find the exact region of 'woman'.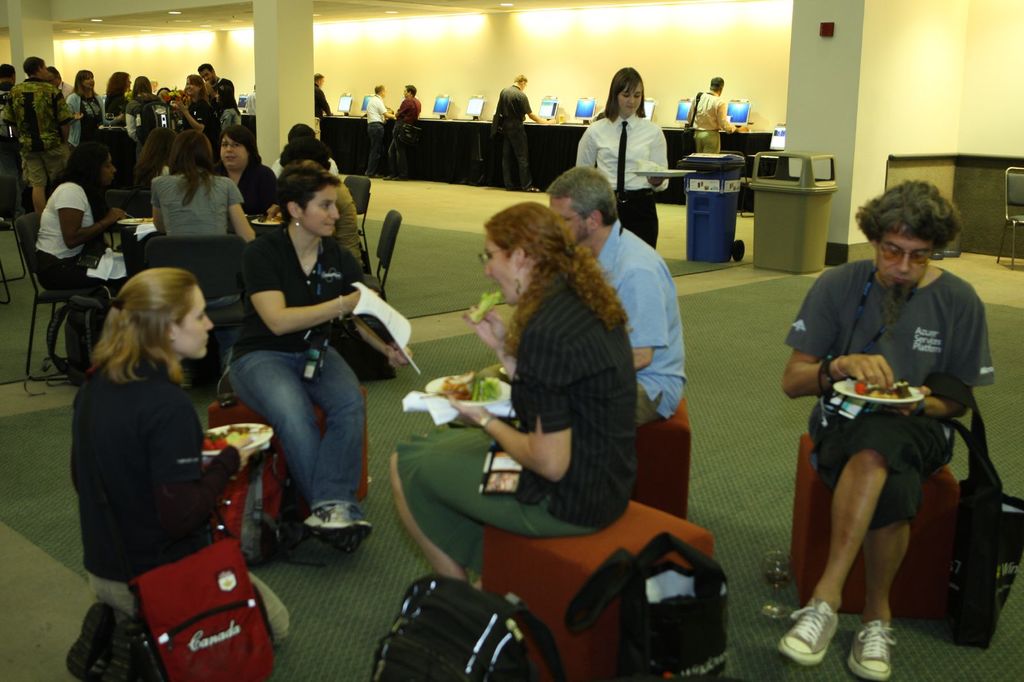
Exact region: <box>65,68,109,149</box>.
